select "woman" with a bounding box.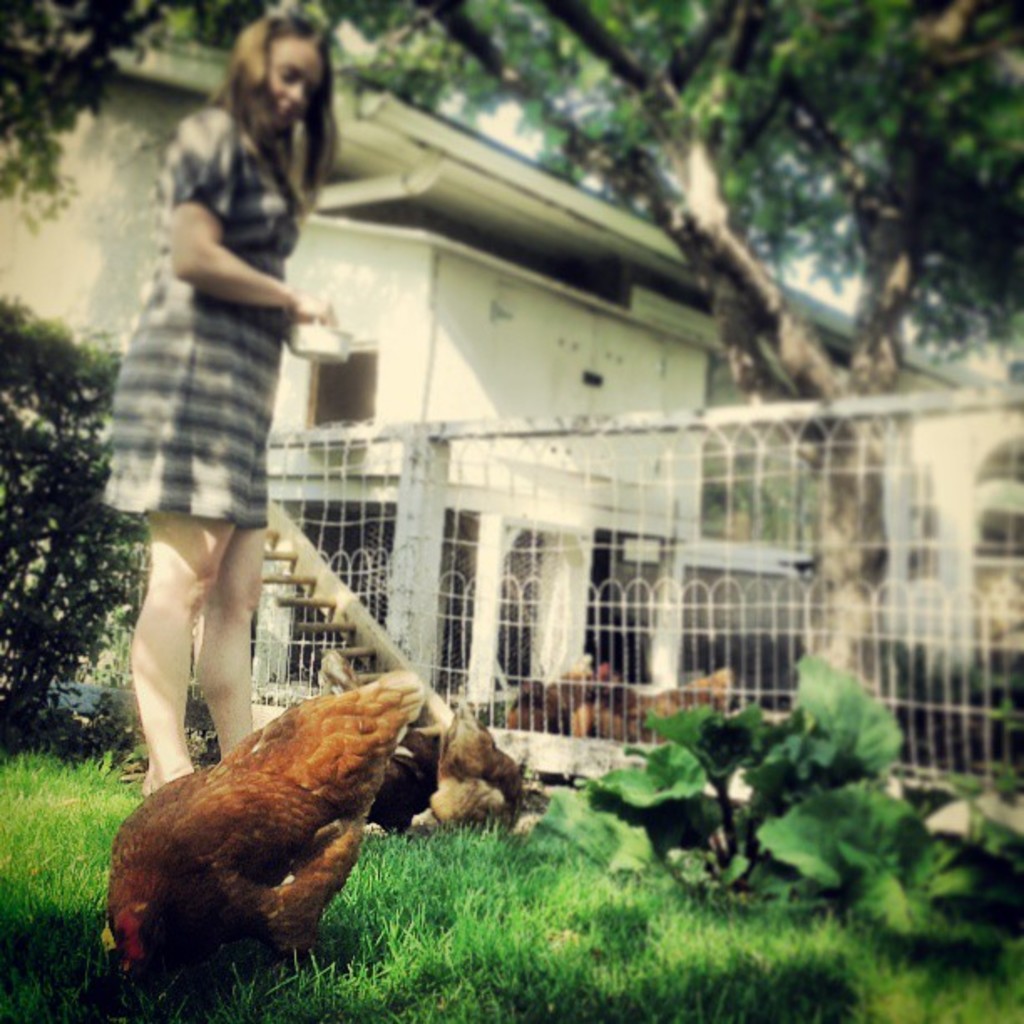
(100,23,368,736).
